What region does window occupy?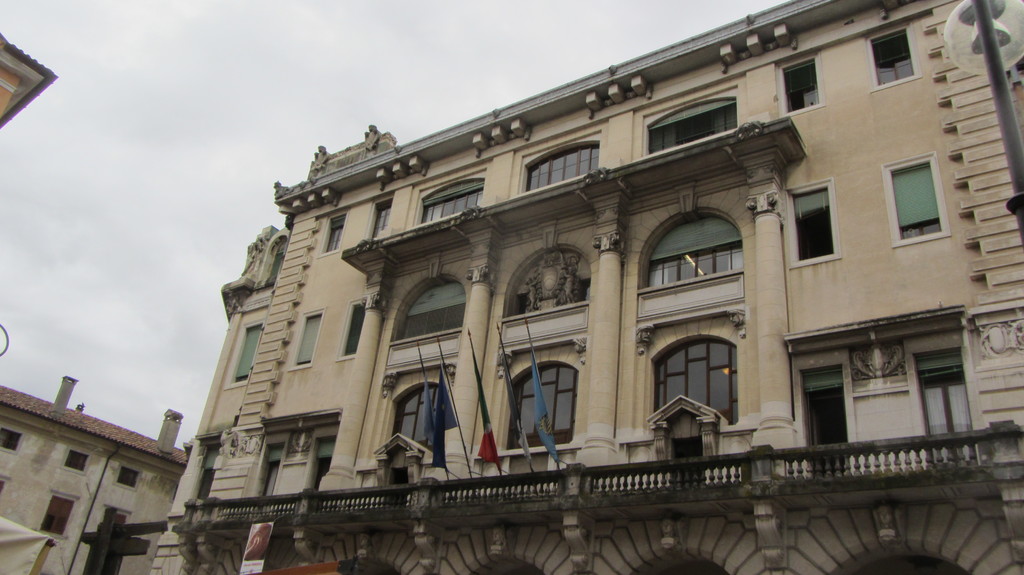
[x1=911, y1=342, x2=982, y2=469].
